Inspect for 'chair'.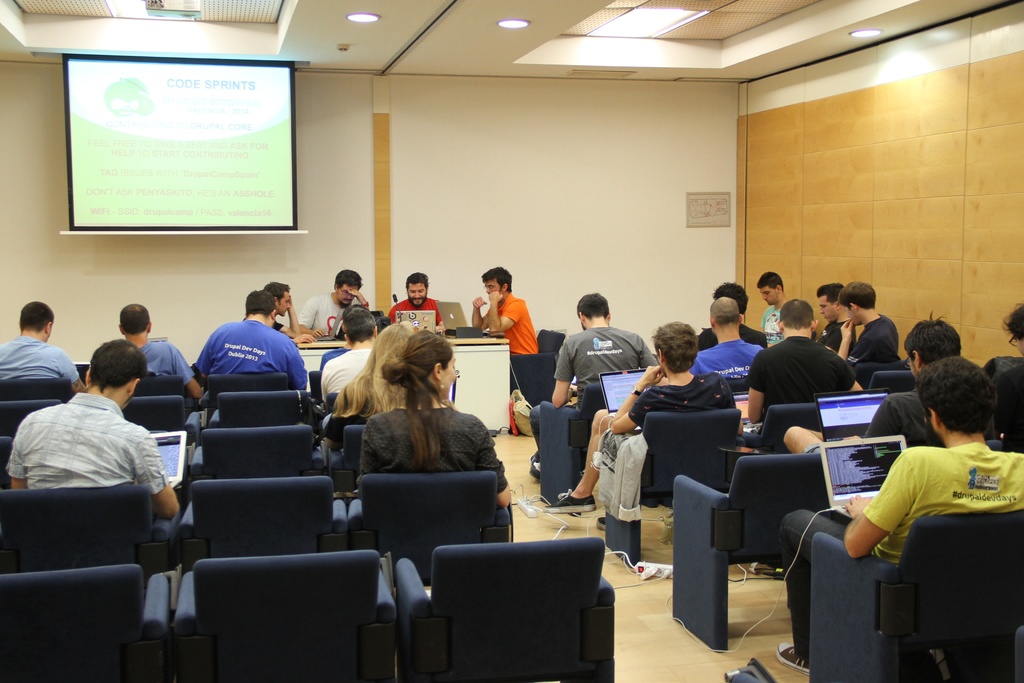
Inspection: Rect(750, 404, 824, 446).
